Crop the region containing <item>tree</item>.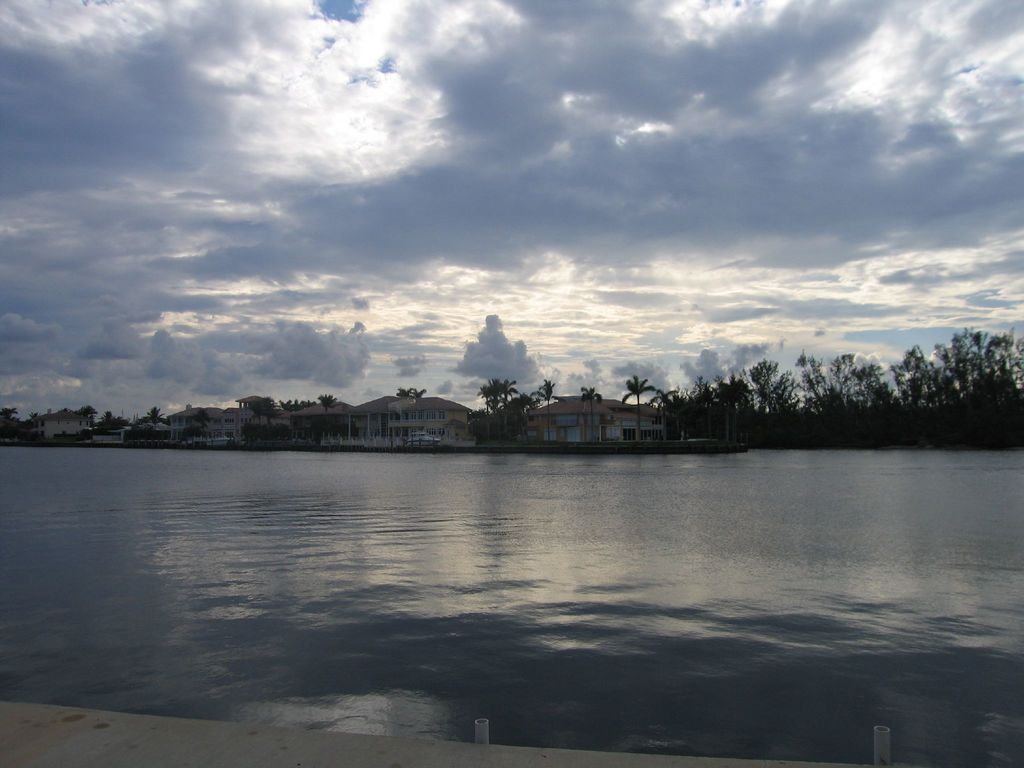
Crop region: pyautogui.locateOnScreen(147, 404, 168, 422).
